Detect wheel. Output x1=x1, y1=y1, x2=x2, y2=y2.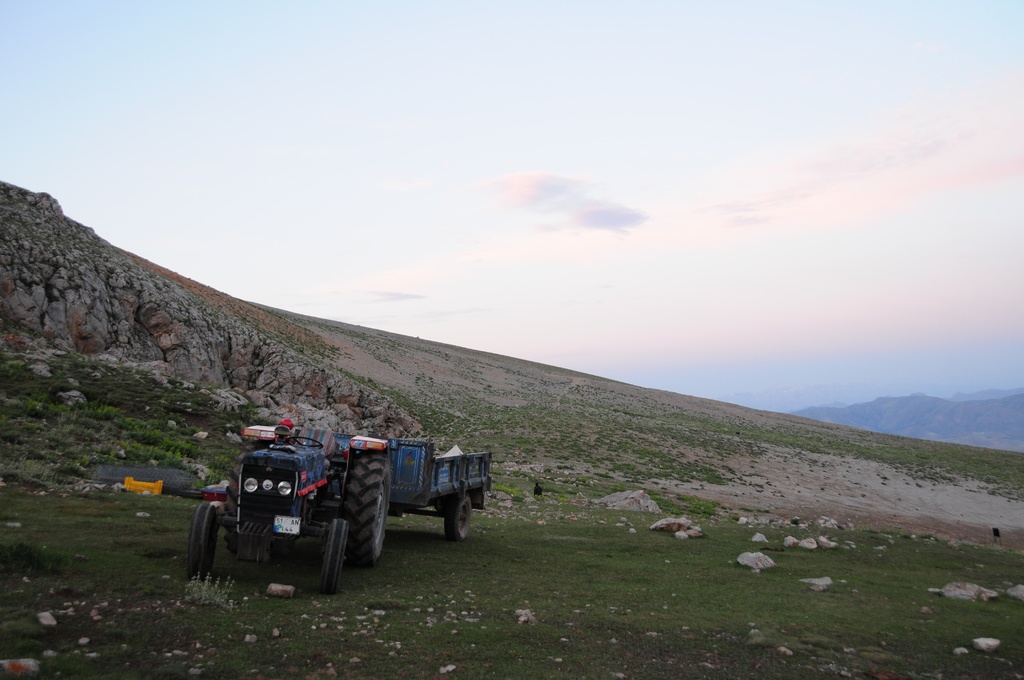
x1=341, y1=449, x2=394, y2=564.
